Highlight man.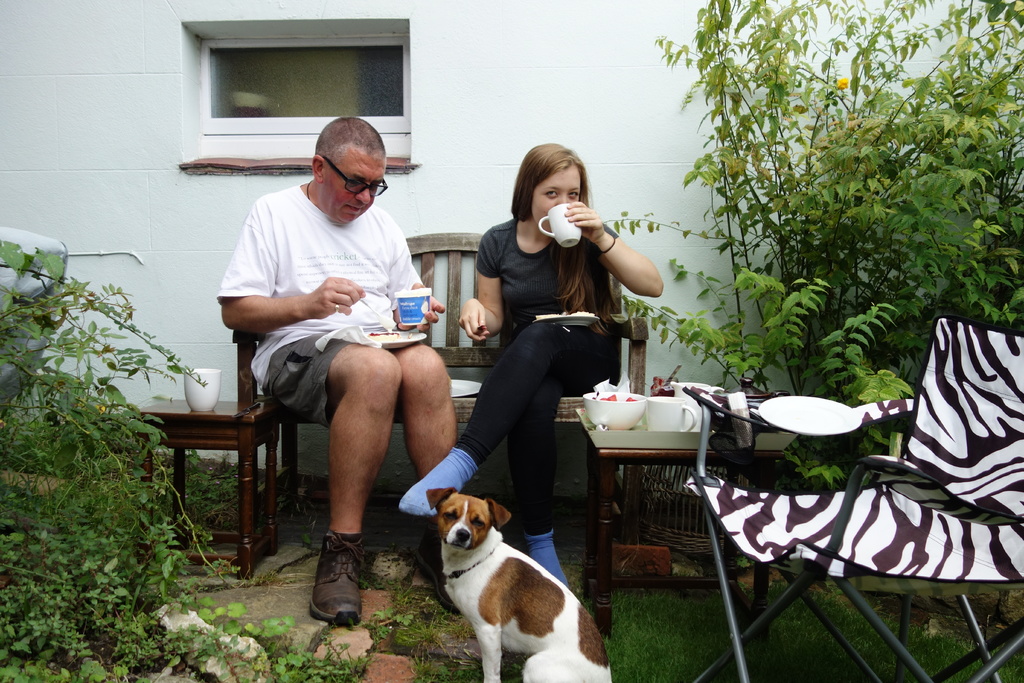
Highlighted region: [225, 120, 457, 582].
